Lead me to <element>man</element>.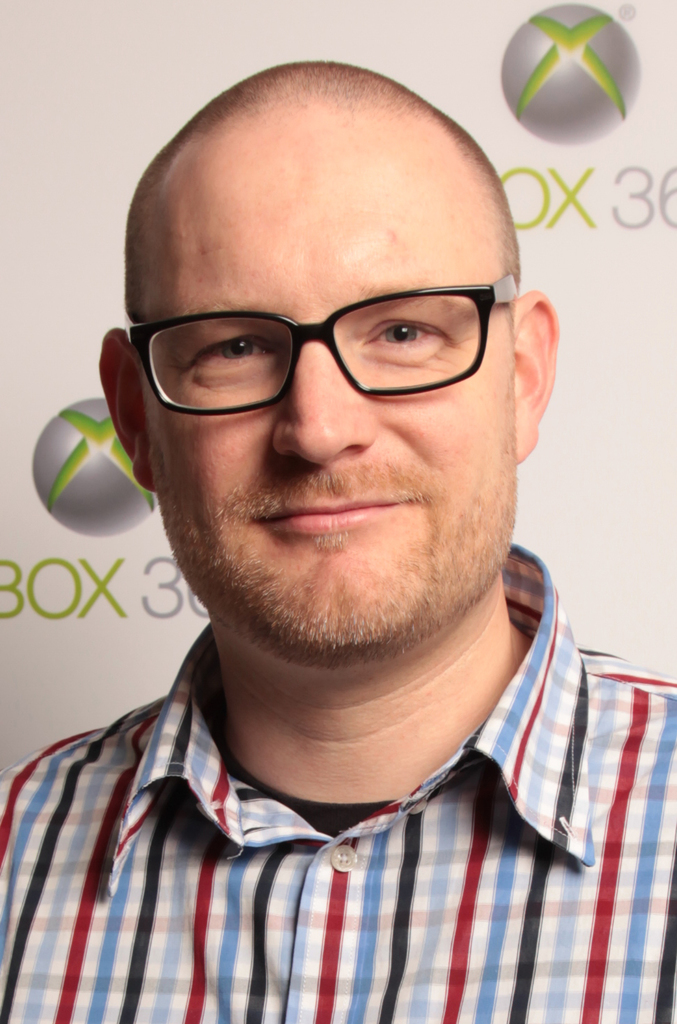
Lead to detection(0, 58, 676, 1023).
